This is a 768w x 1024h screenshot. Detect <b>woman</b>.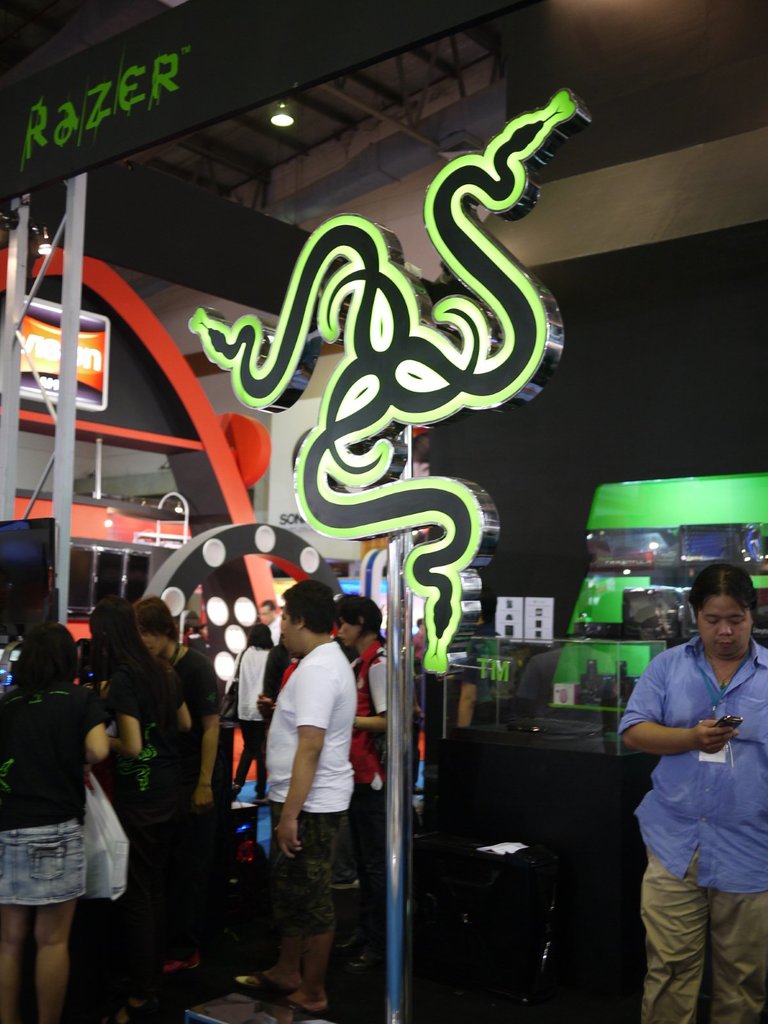
[337, 591, 396, 958].
